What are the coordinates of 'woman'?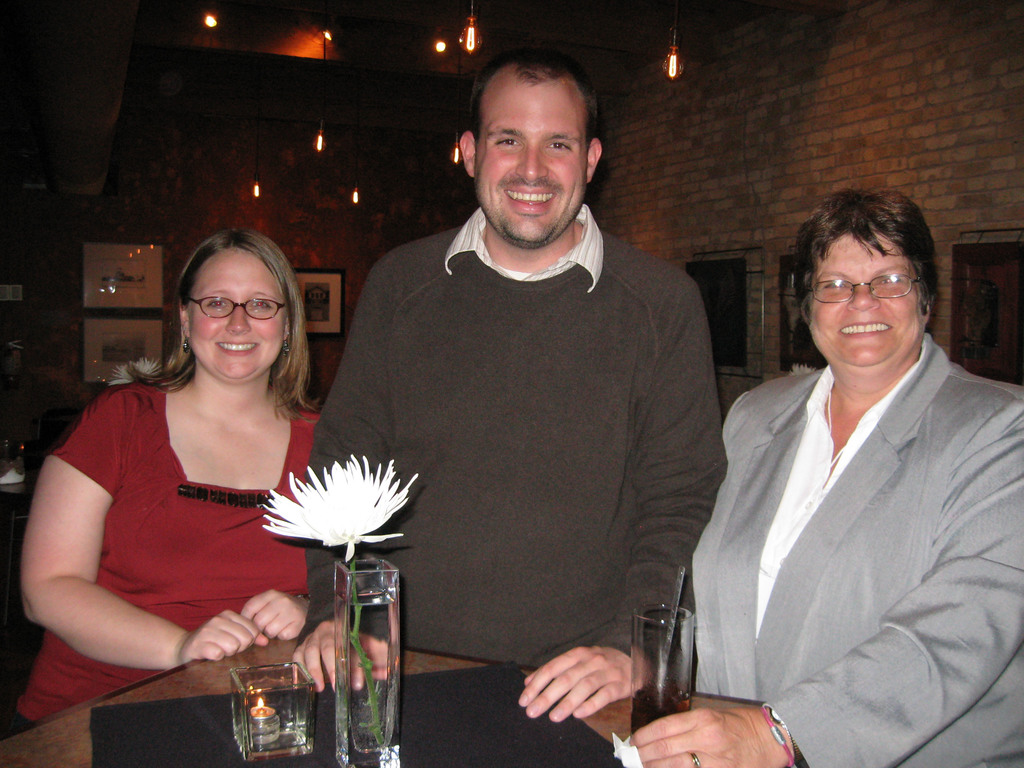
x1=572, y1=176, x2=1023, y2=767.
